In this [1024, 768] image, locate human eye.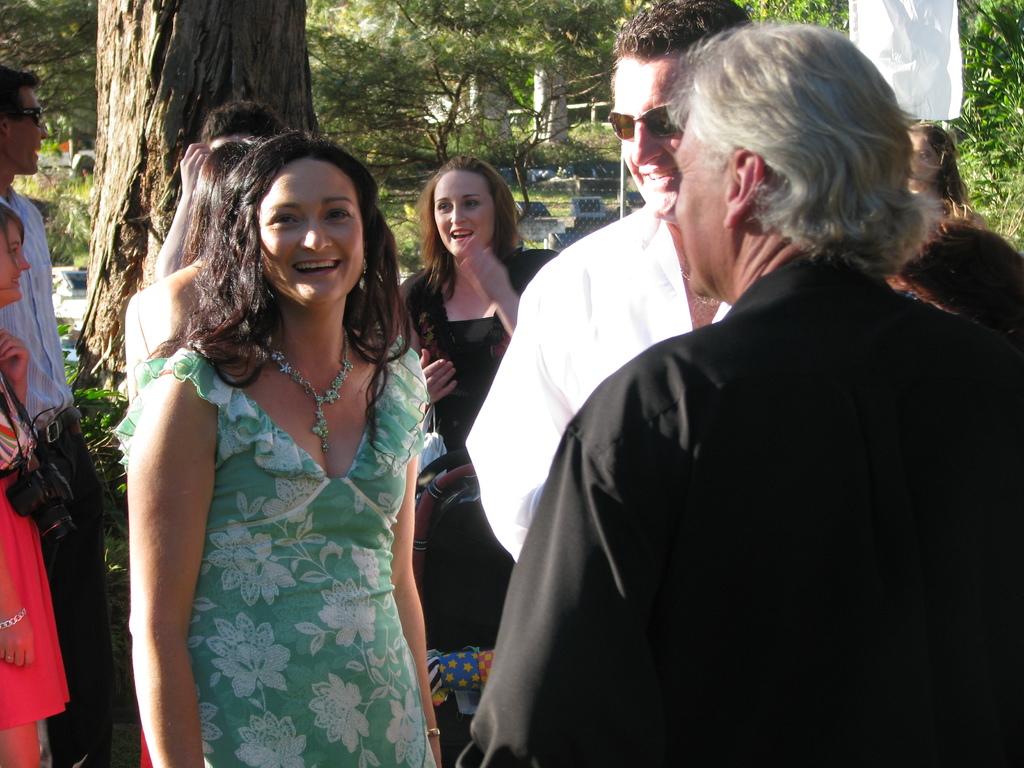
Bounding box: [x1=464, y1=195, x2=483, y2=209].
